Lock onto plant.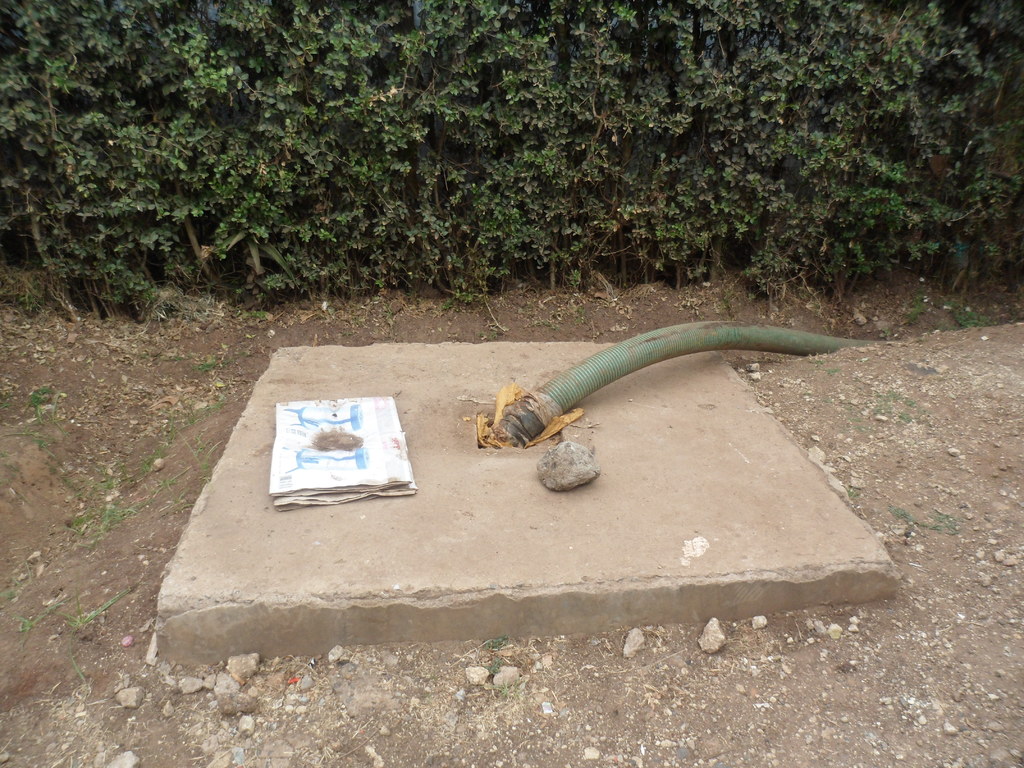
Locked: (left=174, top=484, right=193, bottom=514).
